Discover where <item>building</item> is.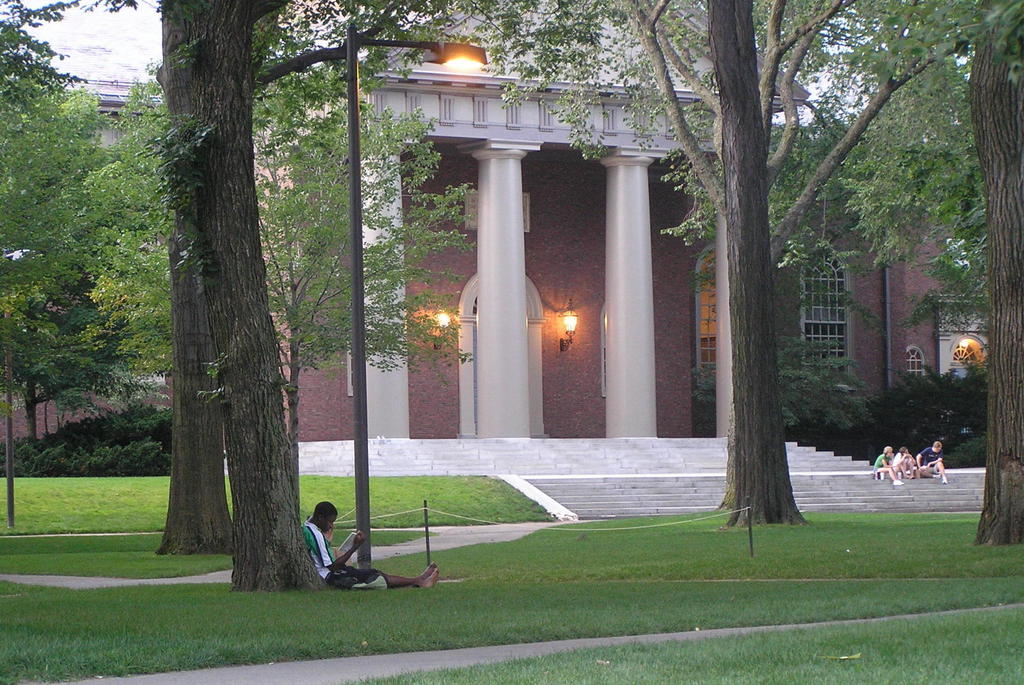
Discovered at (0, 283, 173, 453).
